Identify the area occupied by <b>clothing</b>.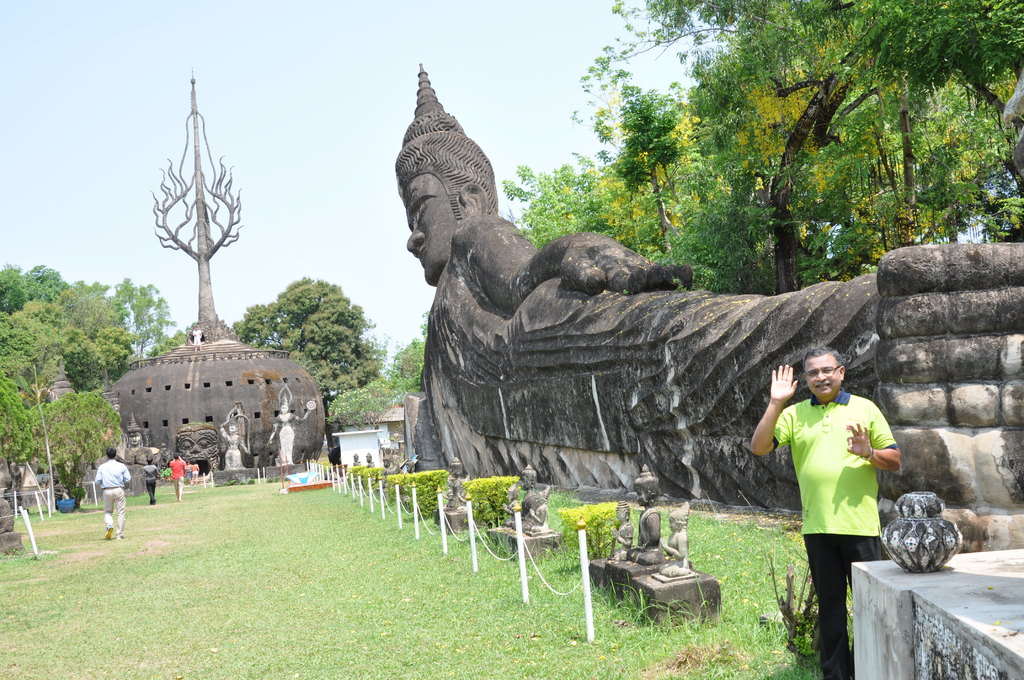
Area: [143,466,155,503].
